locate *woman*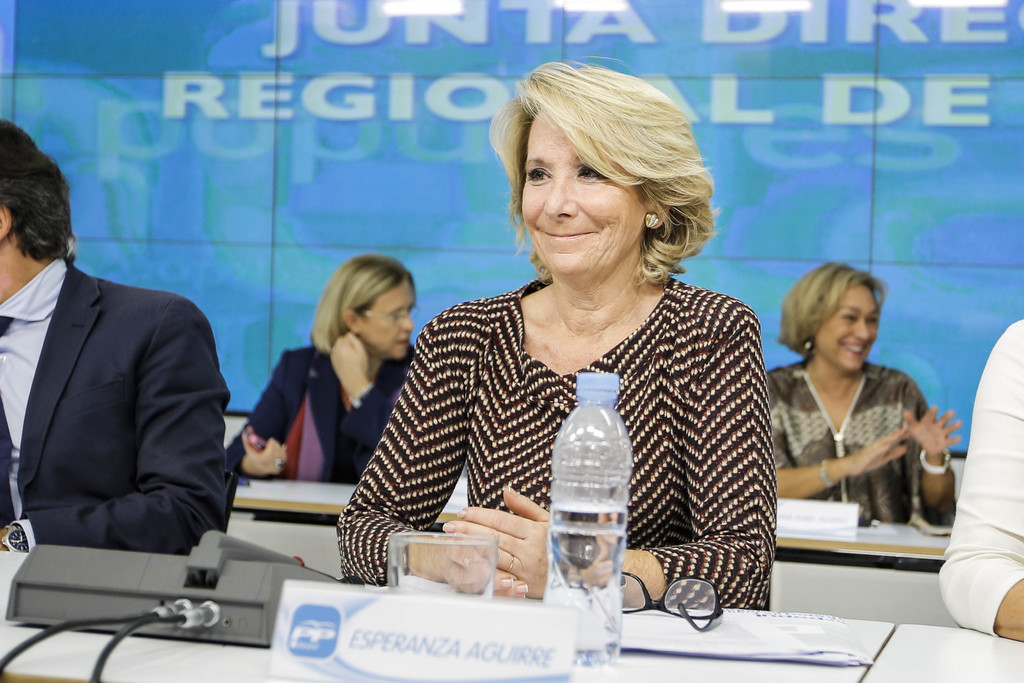
[left=215, top=258, right=416, bottom=473]
